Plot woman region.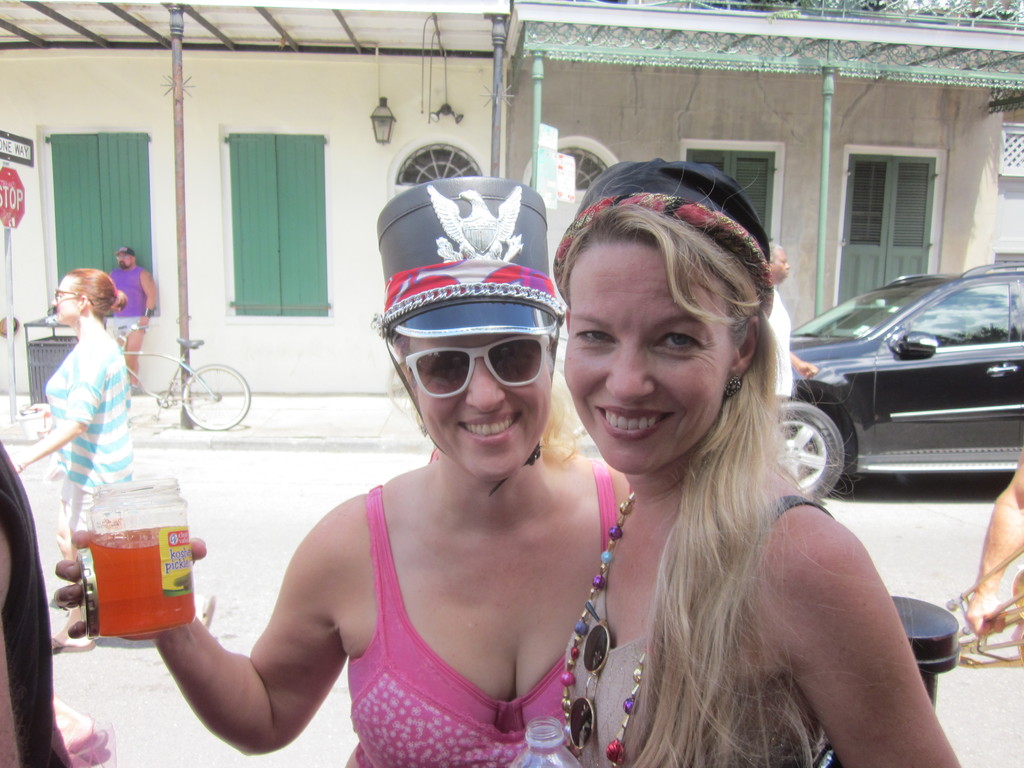
Plotted at Rect(6, 267, 216, 653).
